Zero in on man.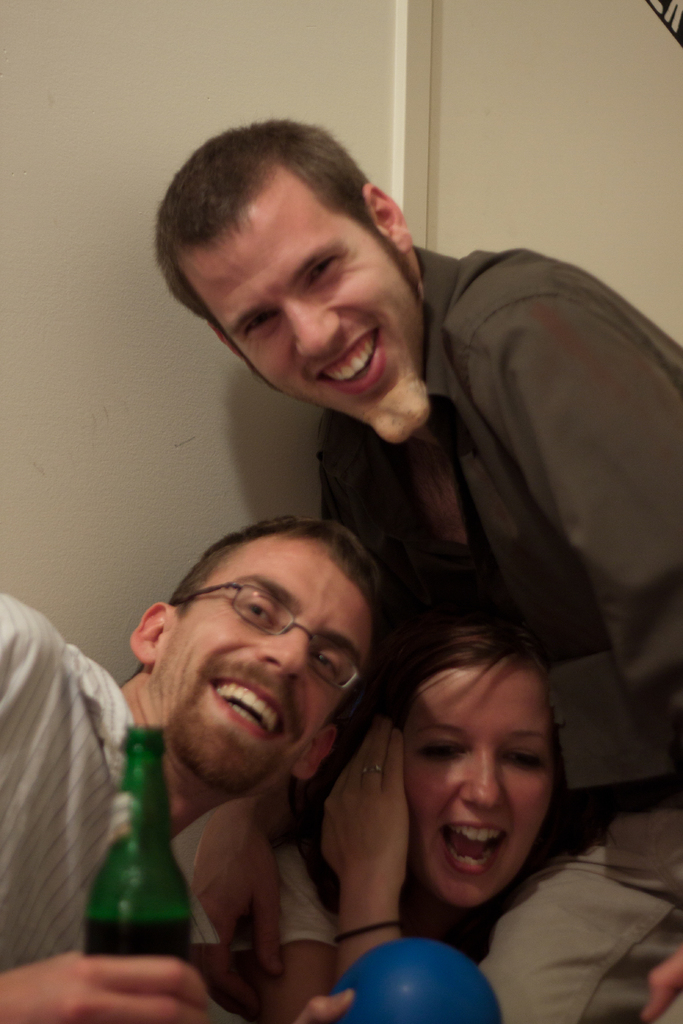
Zeroed in: <box>0,515,386,1023</box>.
